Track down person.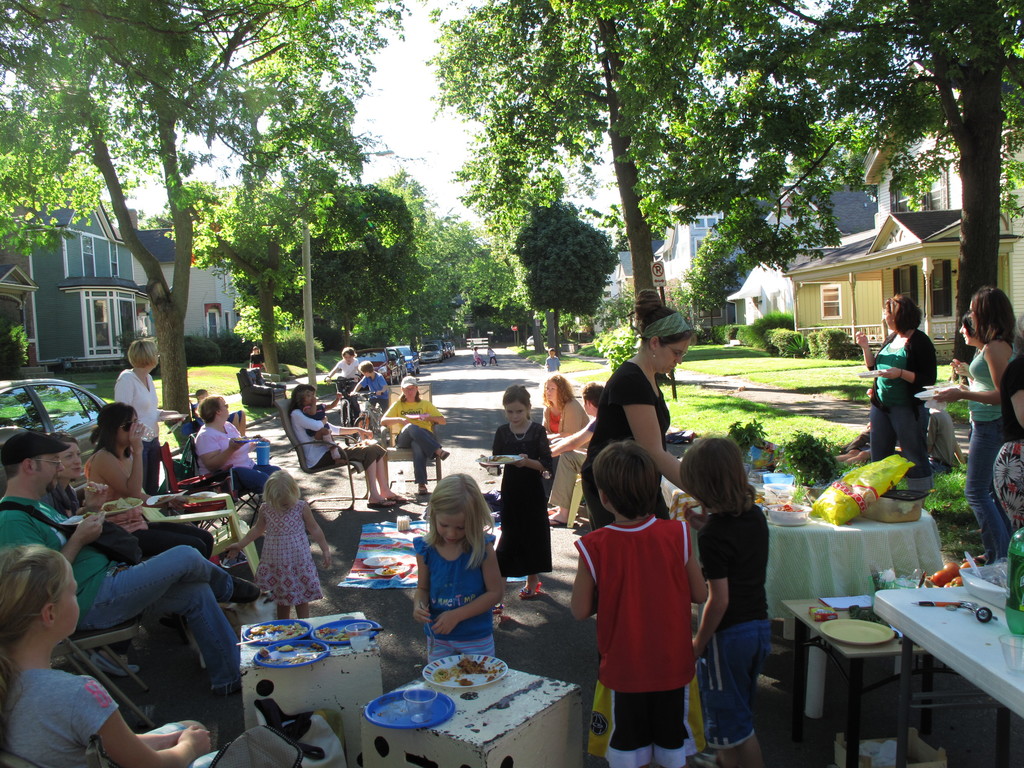
Tracked to crop(0, 534, 204, 767).
